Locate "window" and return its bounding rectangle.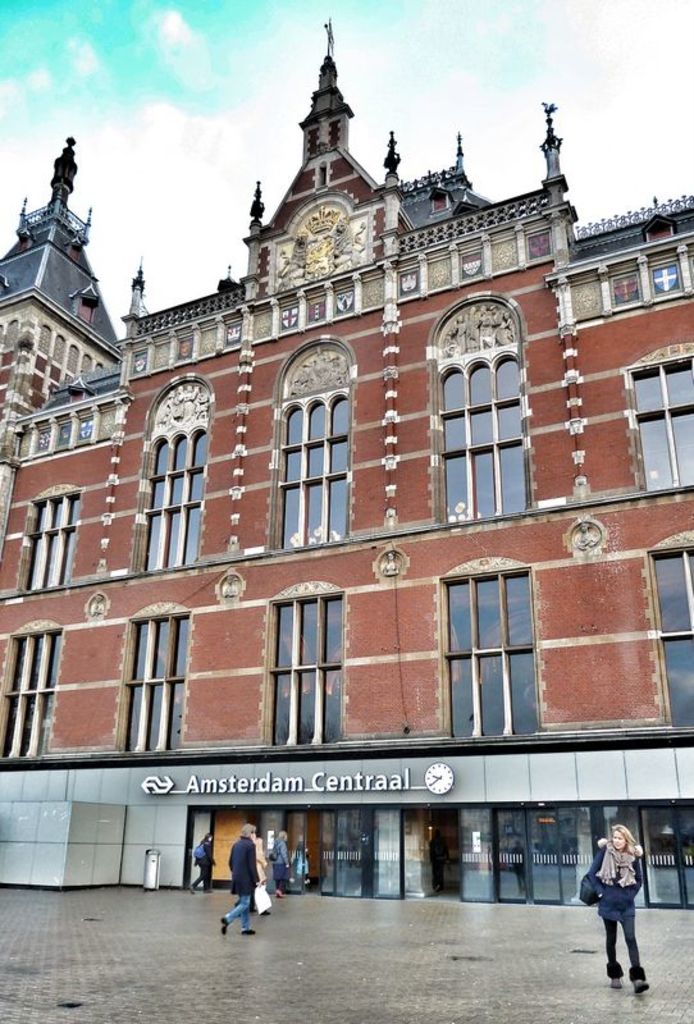
(x1=271, y1=598, x2=343, y2=744).
